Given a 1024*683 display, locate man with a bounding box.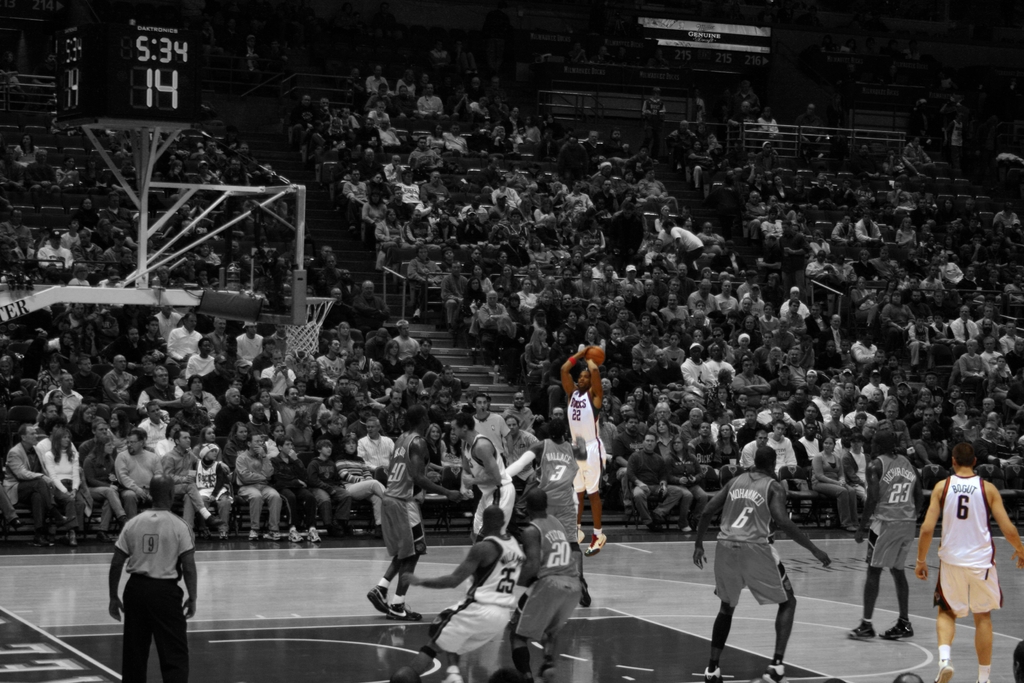
Located: {"left": 388, "top": 506, "right": 525, "bottom": 682}.
